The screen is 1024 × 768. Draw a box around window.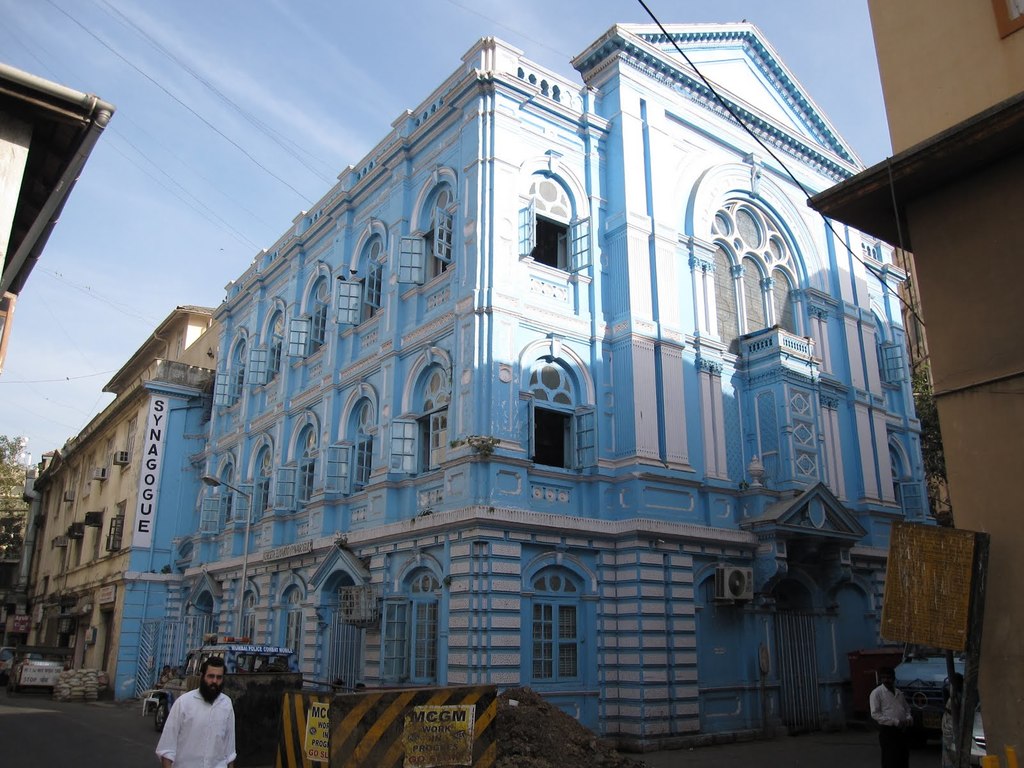
(x1=276, y1=410, x2=318, y2=512).
